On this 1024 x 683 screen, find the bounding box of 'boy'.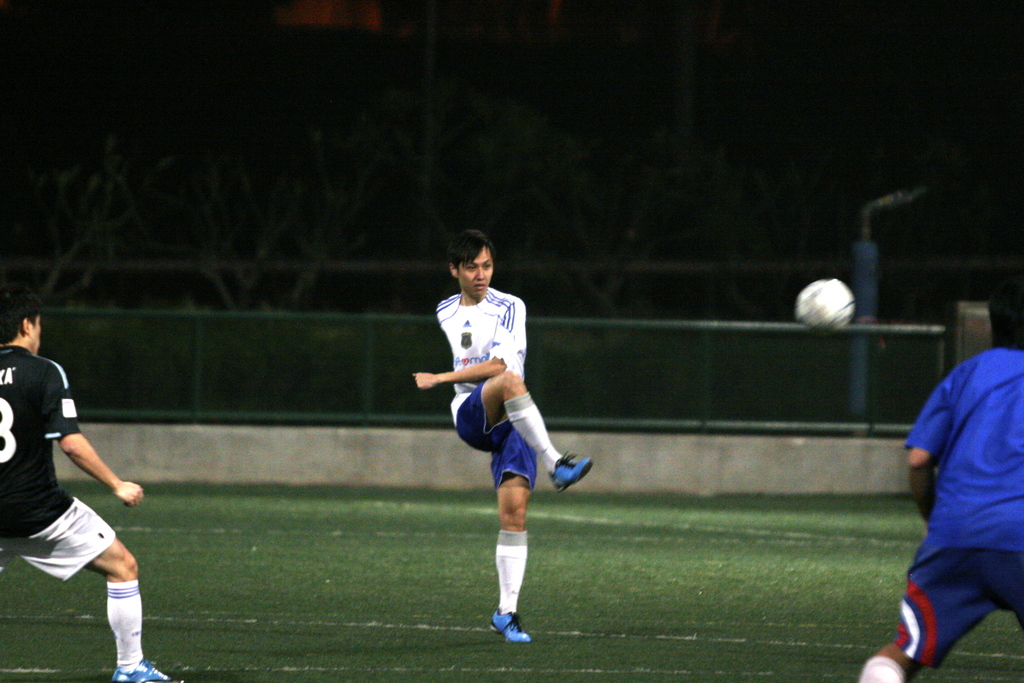
Bounding box: 412/227/593/648.
